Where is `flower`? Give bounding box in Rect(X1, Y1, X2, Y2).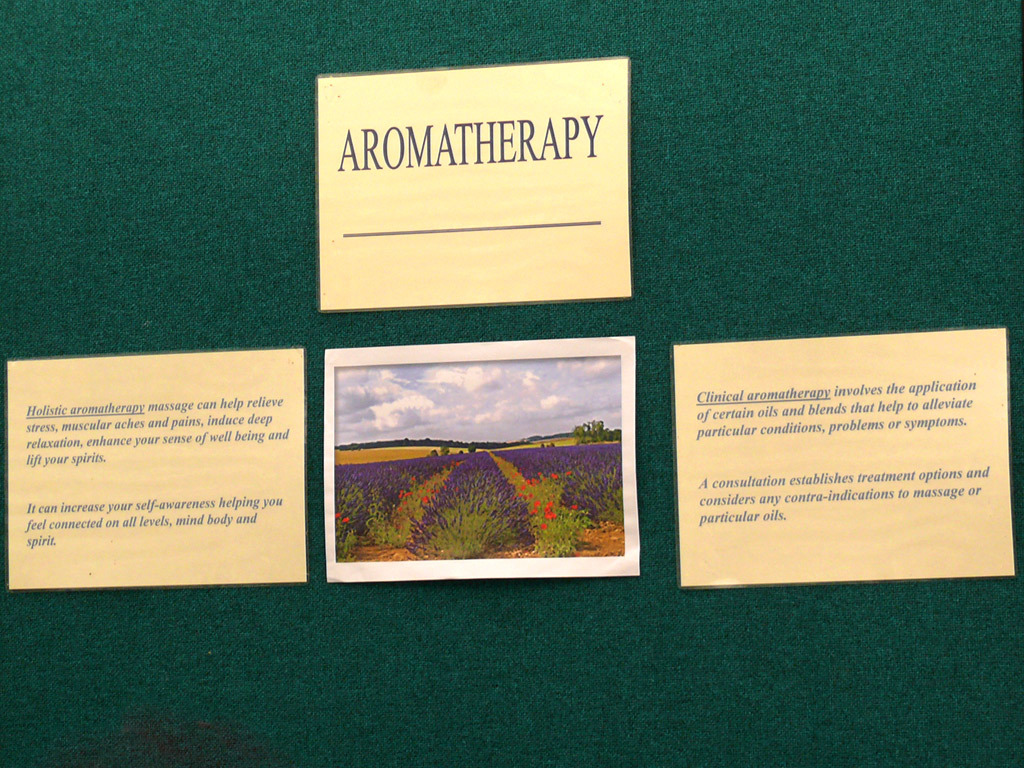
Rect(538, 522, 548, 533).
